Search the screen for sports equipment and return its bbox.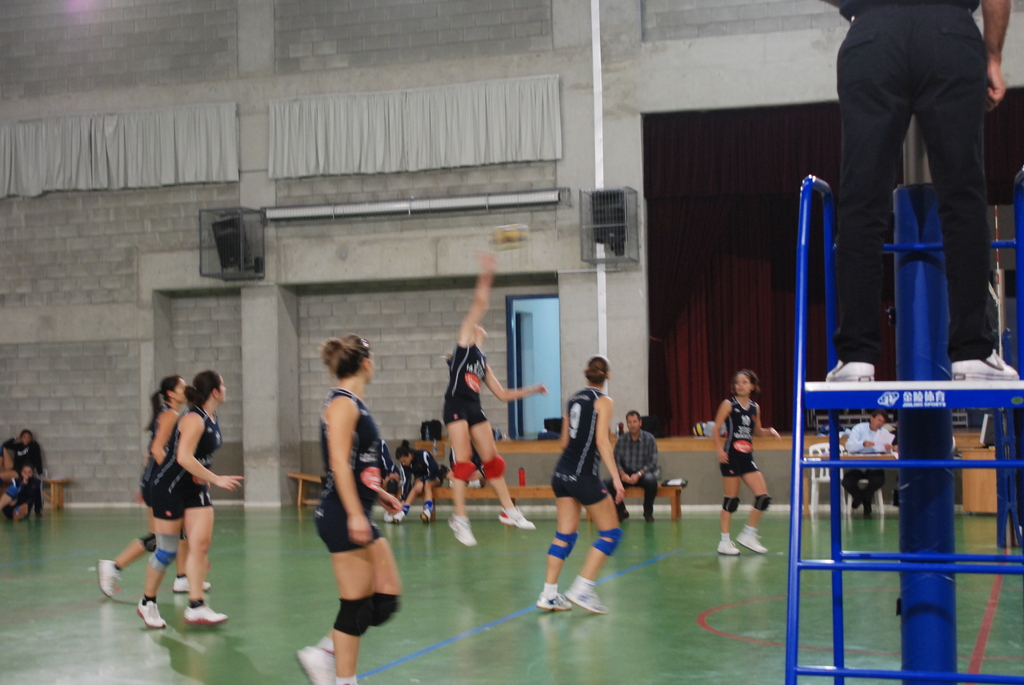
Found: box(498, 509, 540, 528).
